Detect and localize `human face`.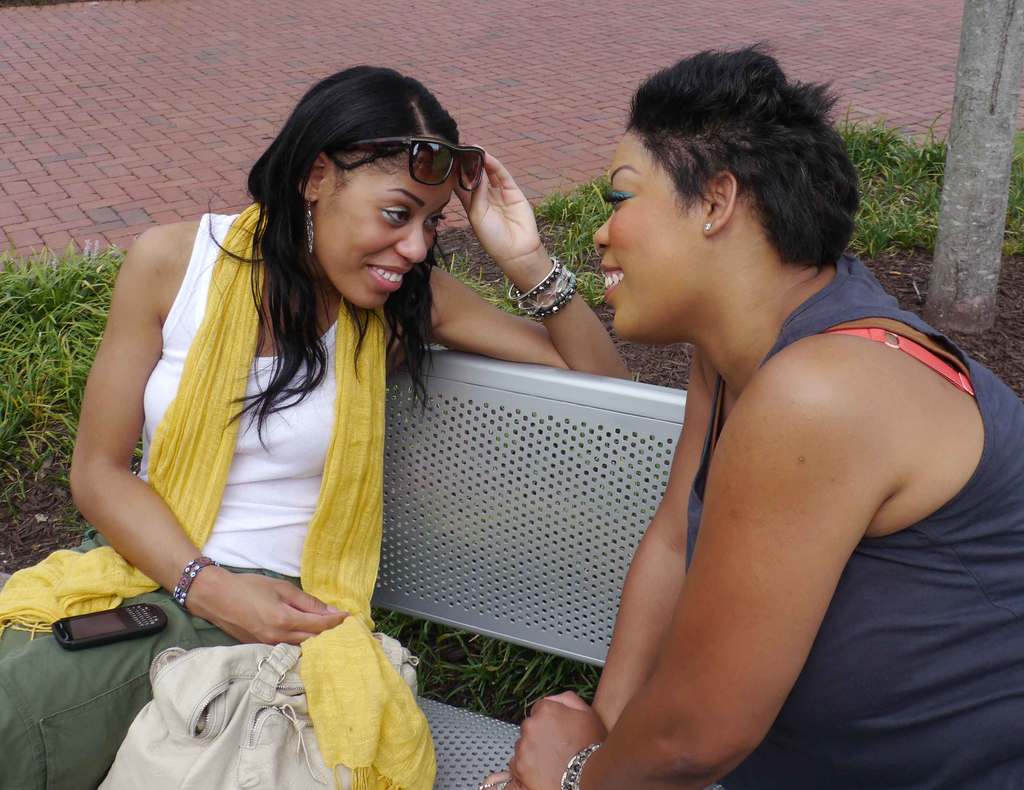
Localized at 319,143,454,314.
